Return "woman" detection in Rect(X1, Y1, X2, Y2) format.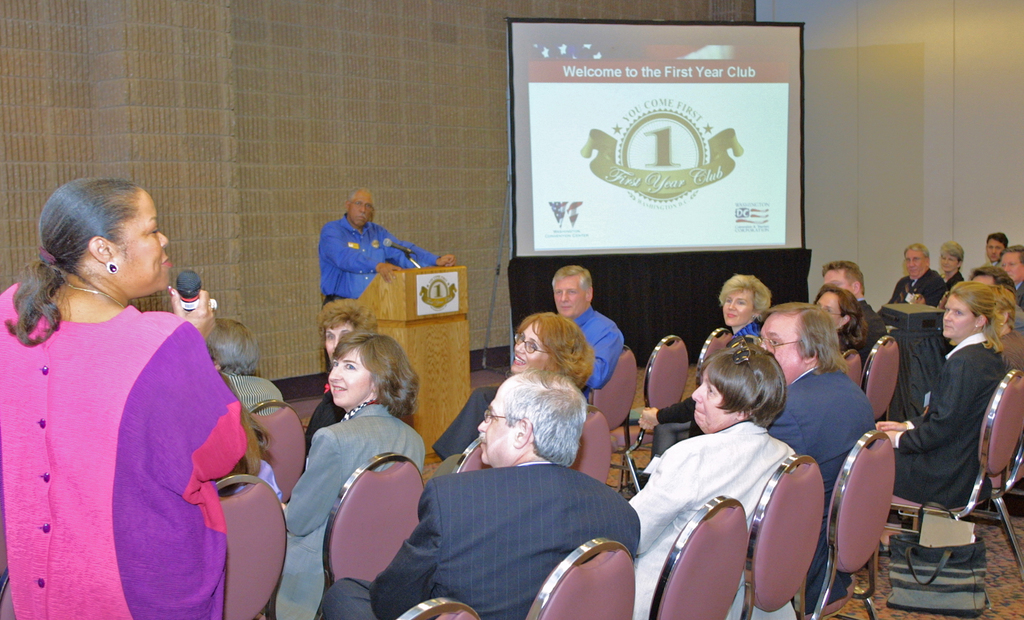
Rect(266, 331, 430, 619).
